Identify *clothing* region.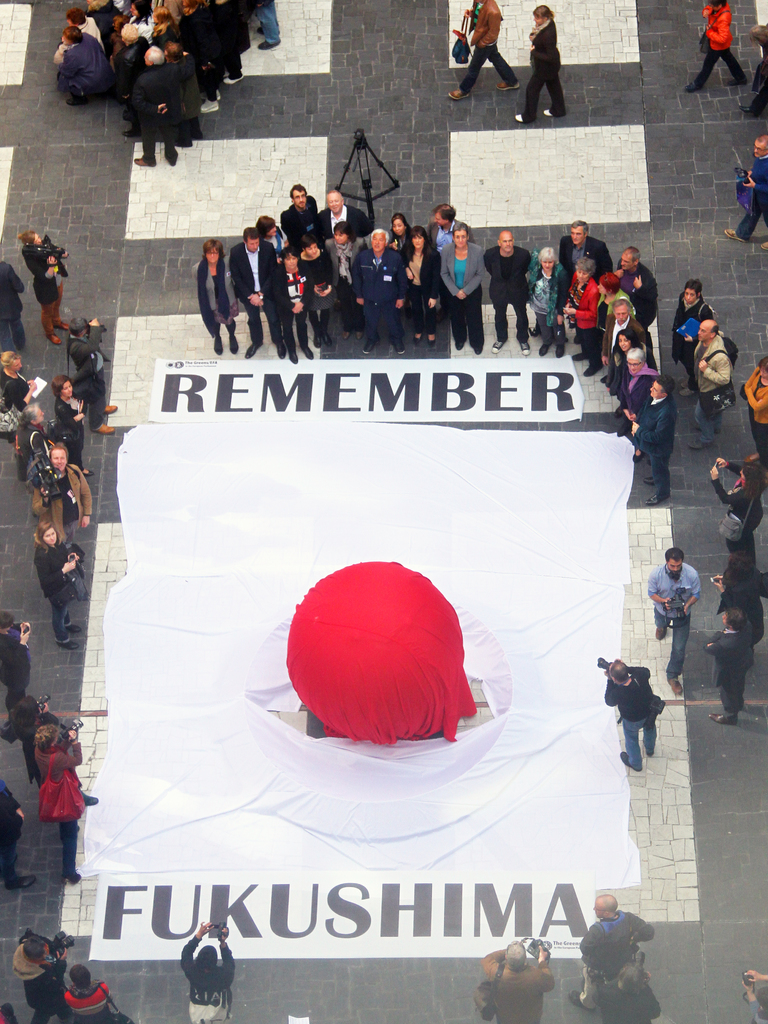
Region: [left=574, top=910, right=655, bottom=1008].
